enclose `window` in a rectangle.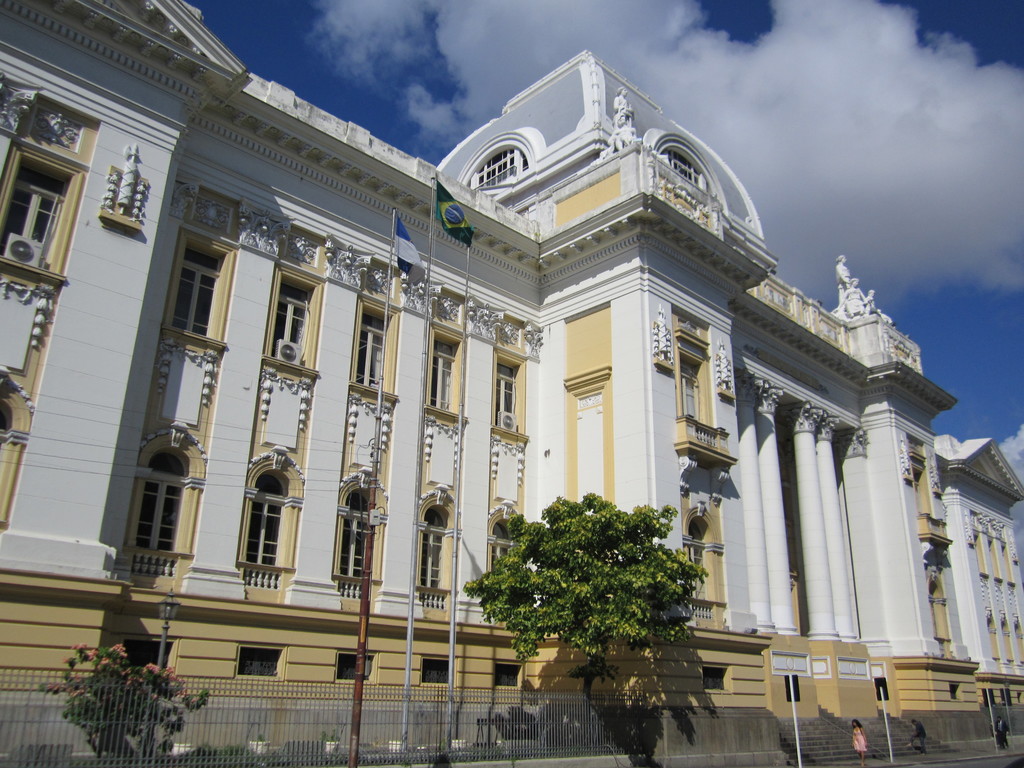
<bbox>350, 317, 386, 390</bbox>.
